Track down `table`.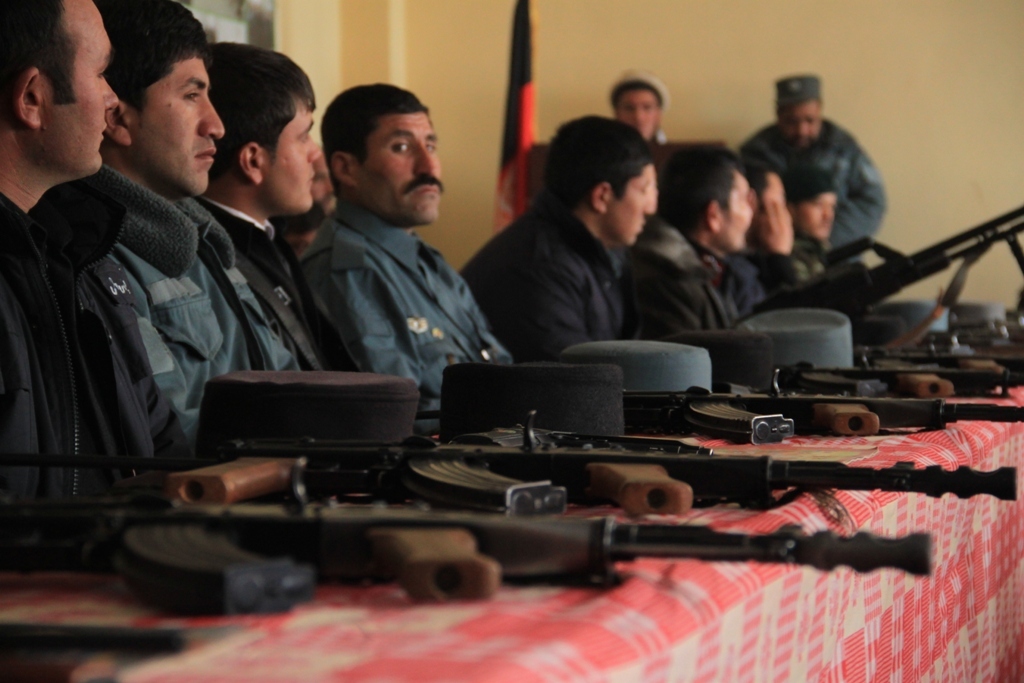
Tracked to bbox=(0, 391, 1023, 682).
